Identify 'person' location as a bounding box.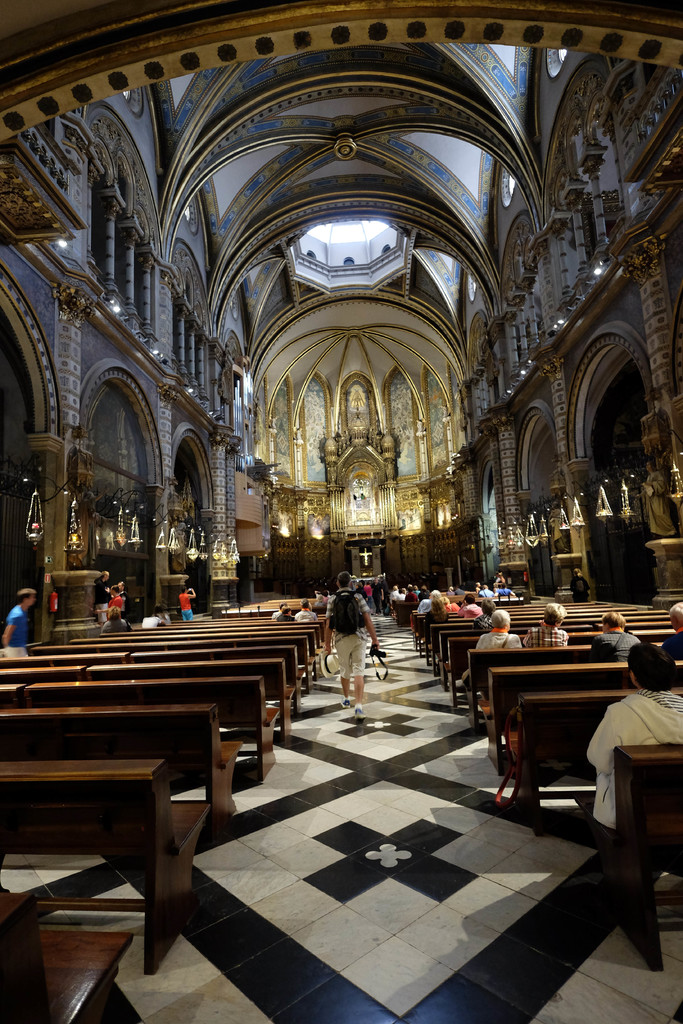
324 584 382 717.
